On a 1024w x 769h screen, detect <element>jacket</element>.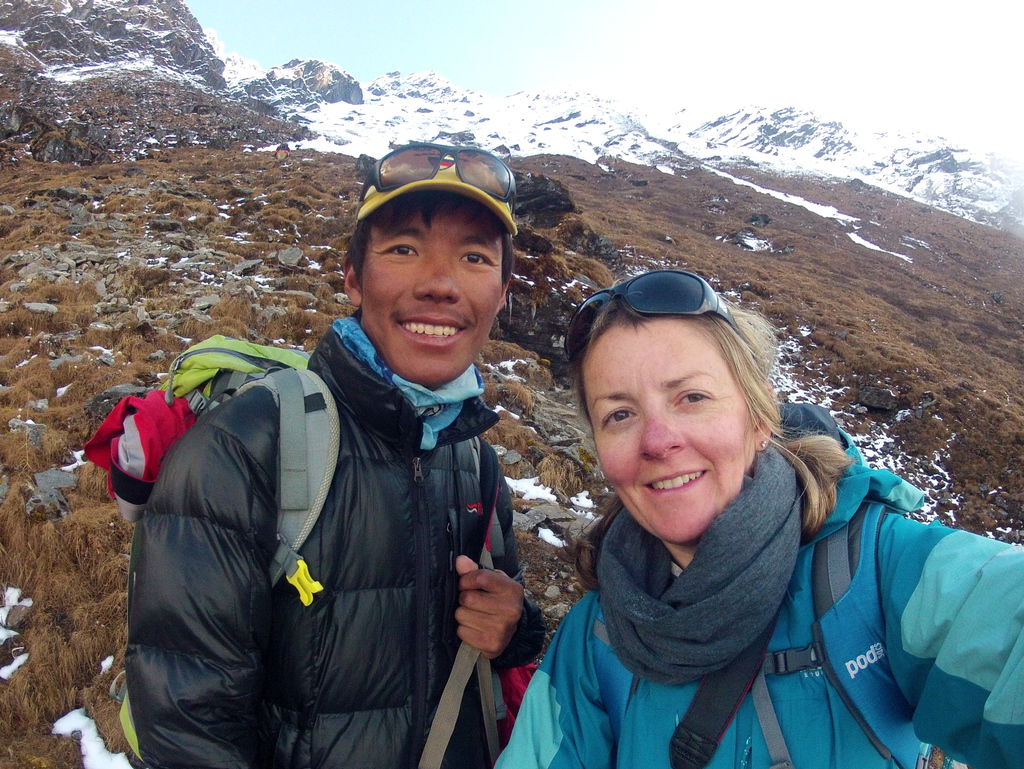
[124, 310, 547, 768].
